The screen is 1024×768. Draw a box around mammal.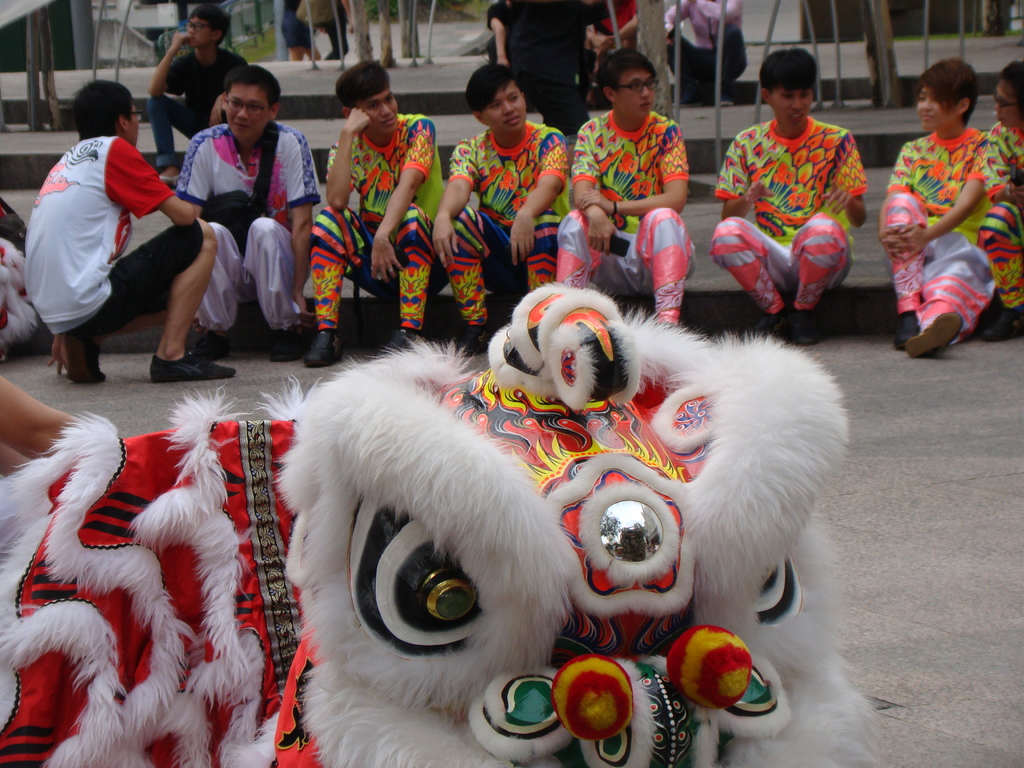
[490,0,575,124].
